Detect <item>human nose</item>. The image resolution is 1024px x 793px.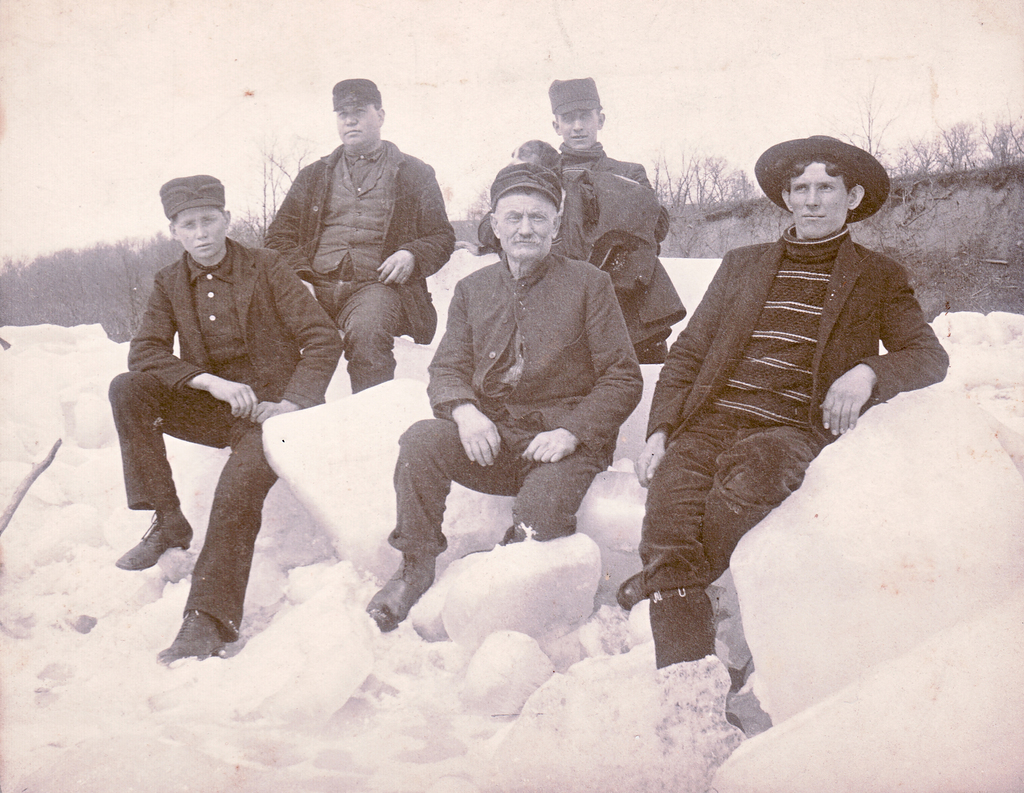
517, 214, 533, 237.
